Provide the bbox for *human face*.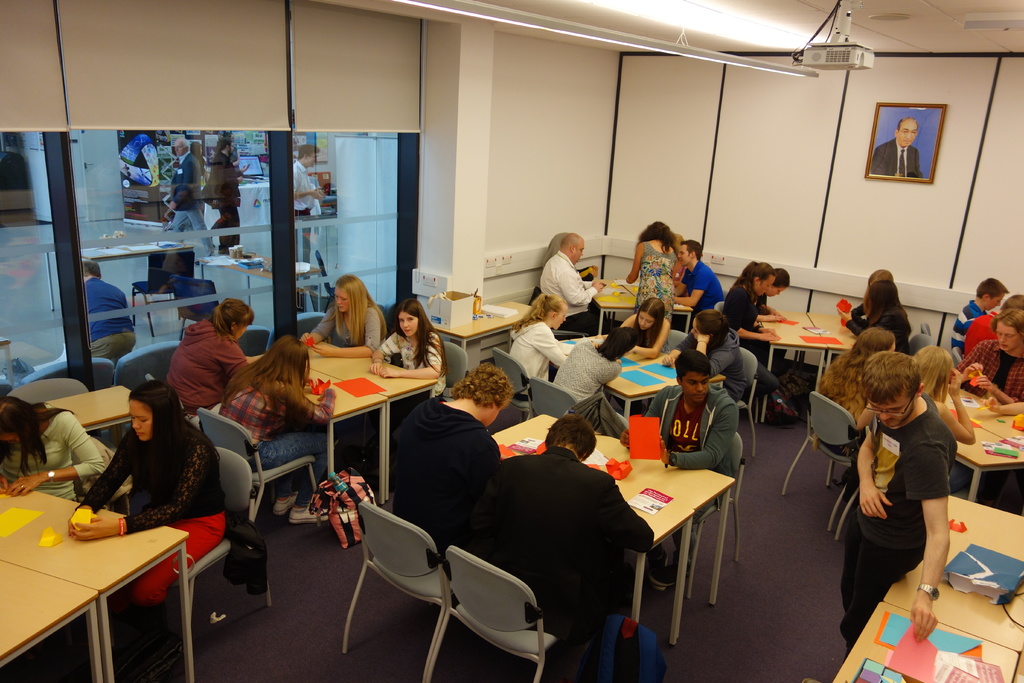
box=[173, 142, 182, 156].
